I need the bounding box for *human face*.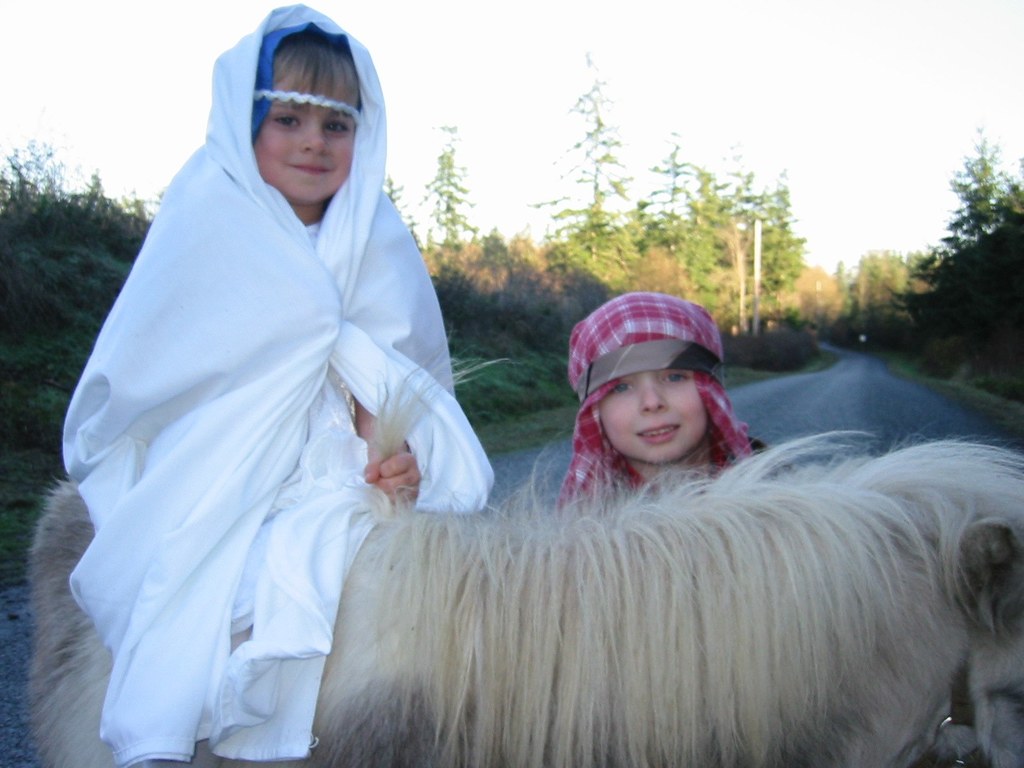
Here it is: detection(600, 368, 710, 463).
